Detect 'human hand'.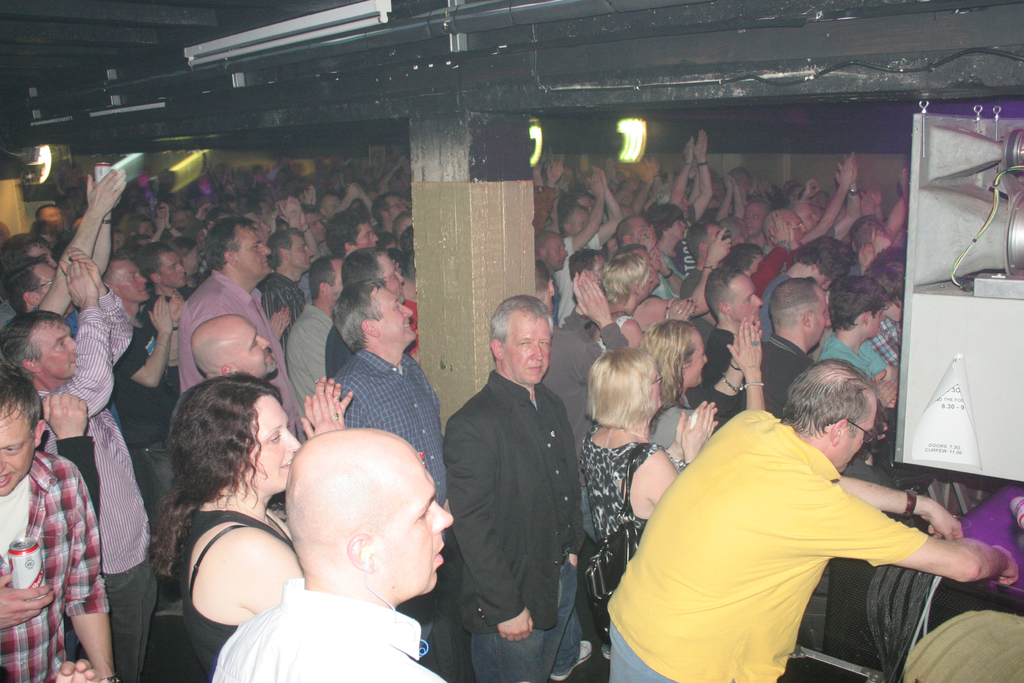
Detected at [x1=923, y1=499, x2=963, y2=541].
